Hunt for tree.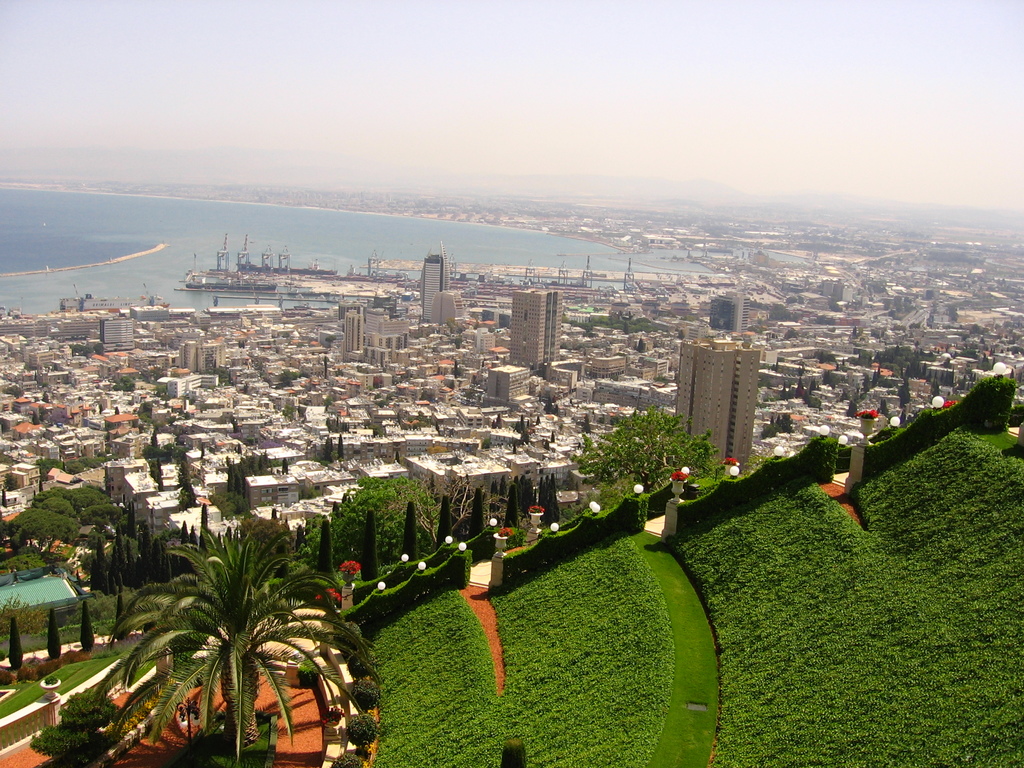
Hunted down at [117,371,133,388].
